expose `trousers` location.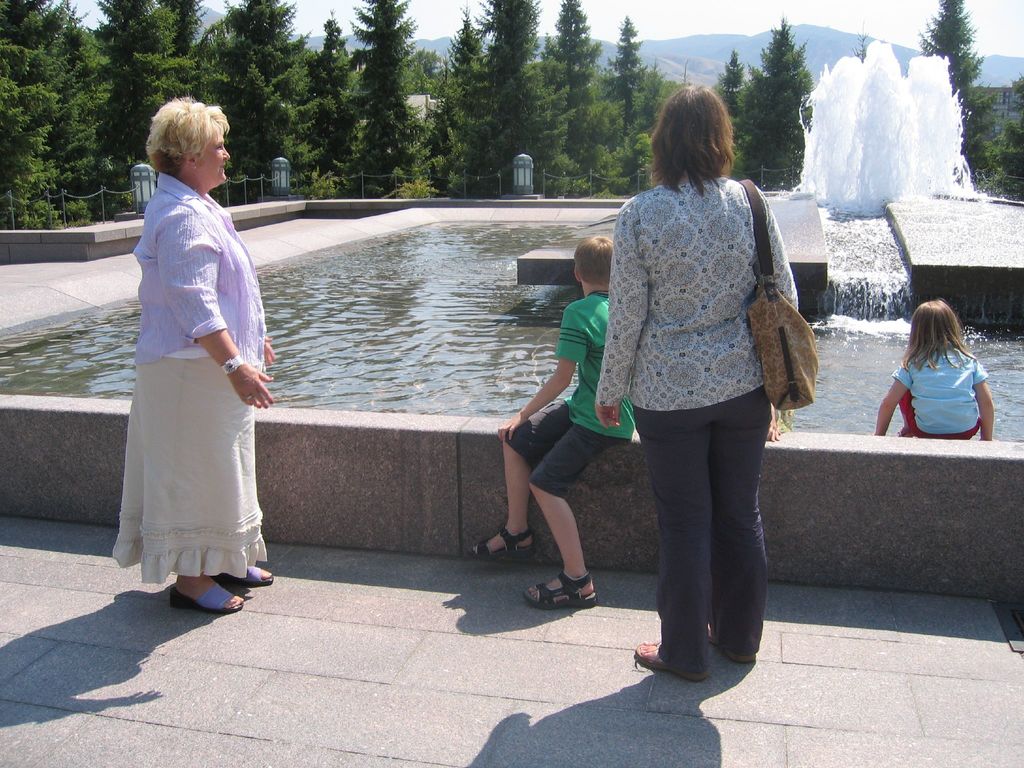
Exposed at (638,385,769,662).
